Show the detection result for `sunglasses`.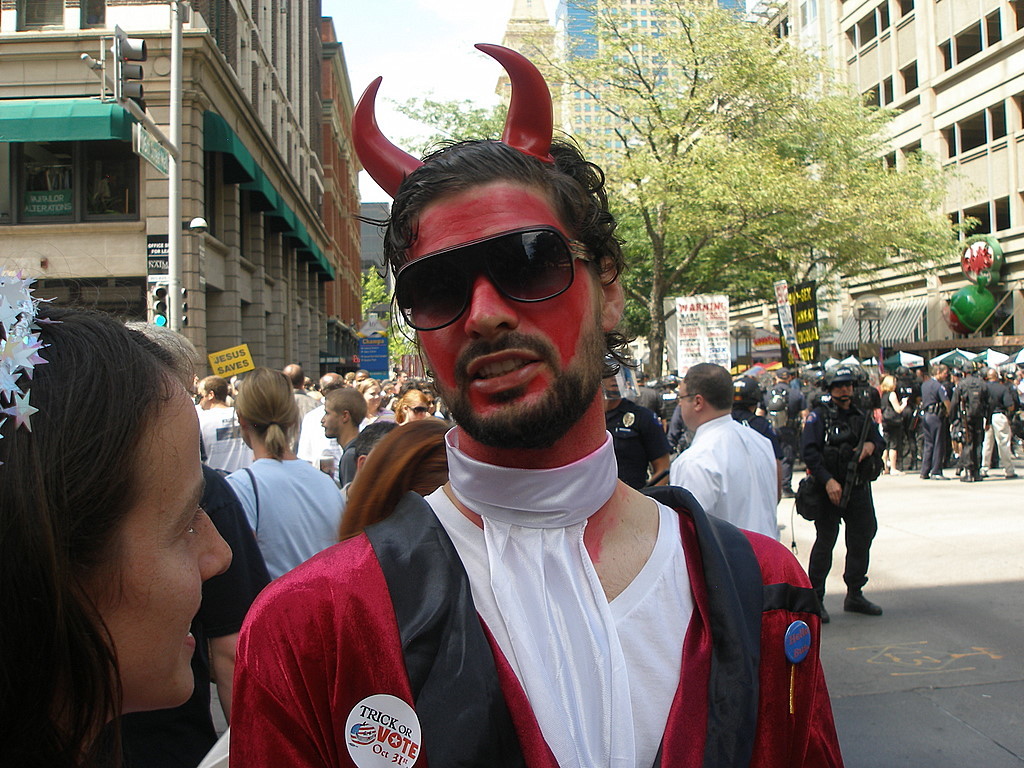
crop(387, 223, 584, 329).
